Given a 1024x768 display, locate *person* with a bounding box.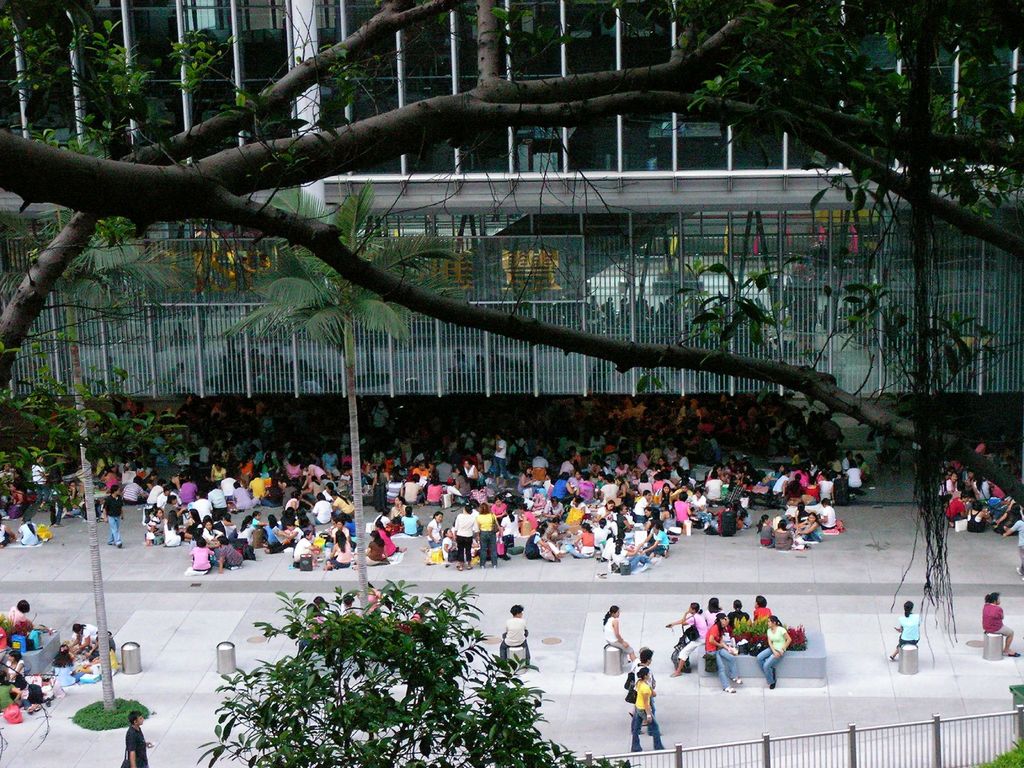
Located: rect(890, 596, 924, 663).
